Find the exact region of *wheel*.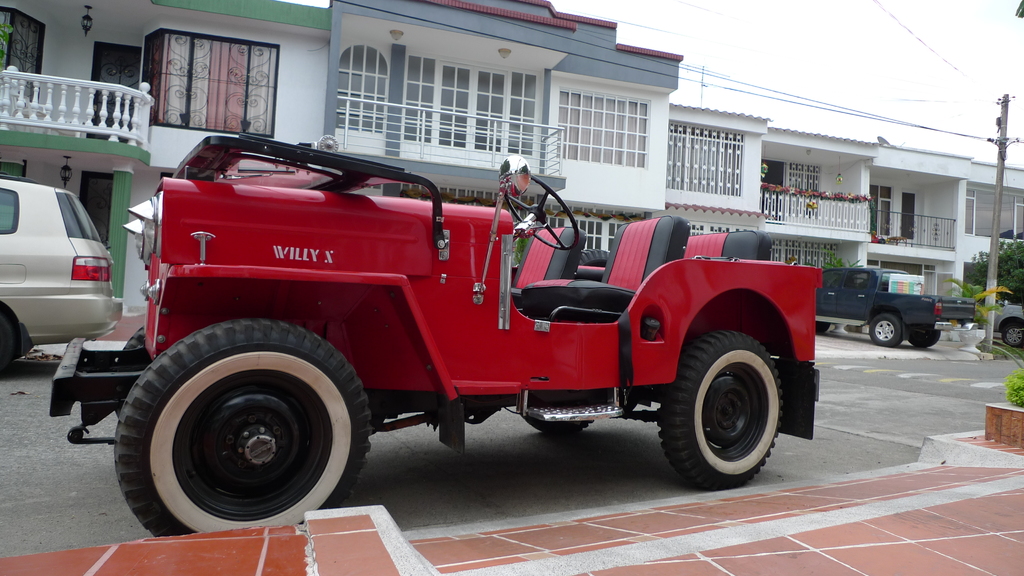
Exact region: bbox=(115, 318, 371, 538).
